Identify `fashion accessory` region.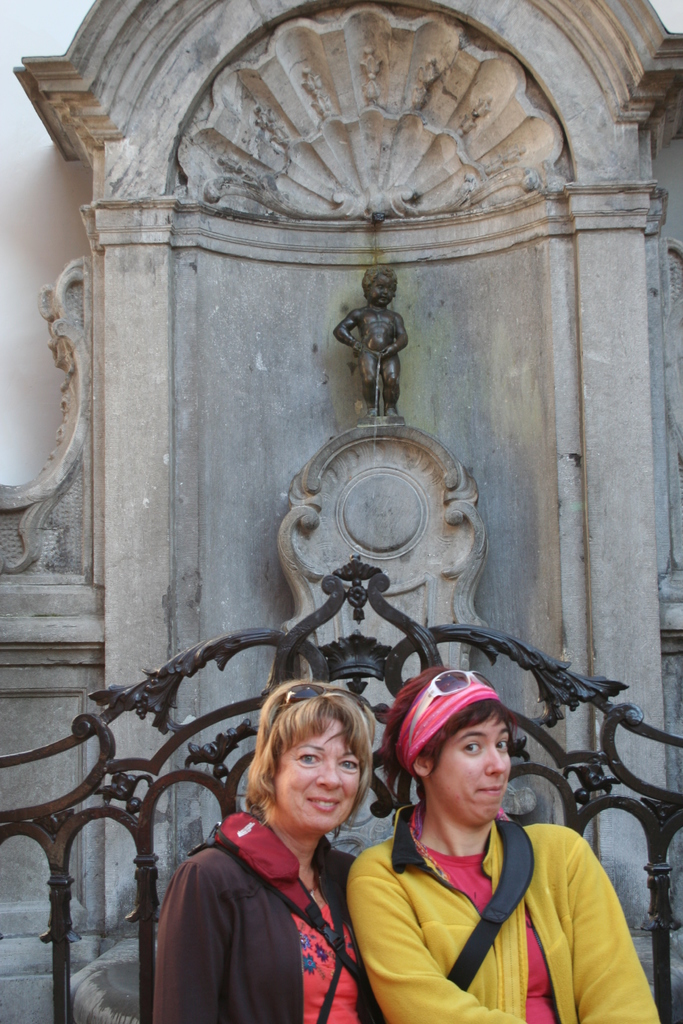
Region: bbox(416, 666, 504, 742).
